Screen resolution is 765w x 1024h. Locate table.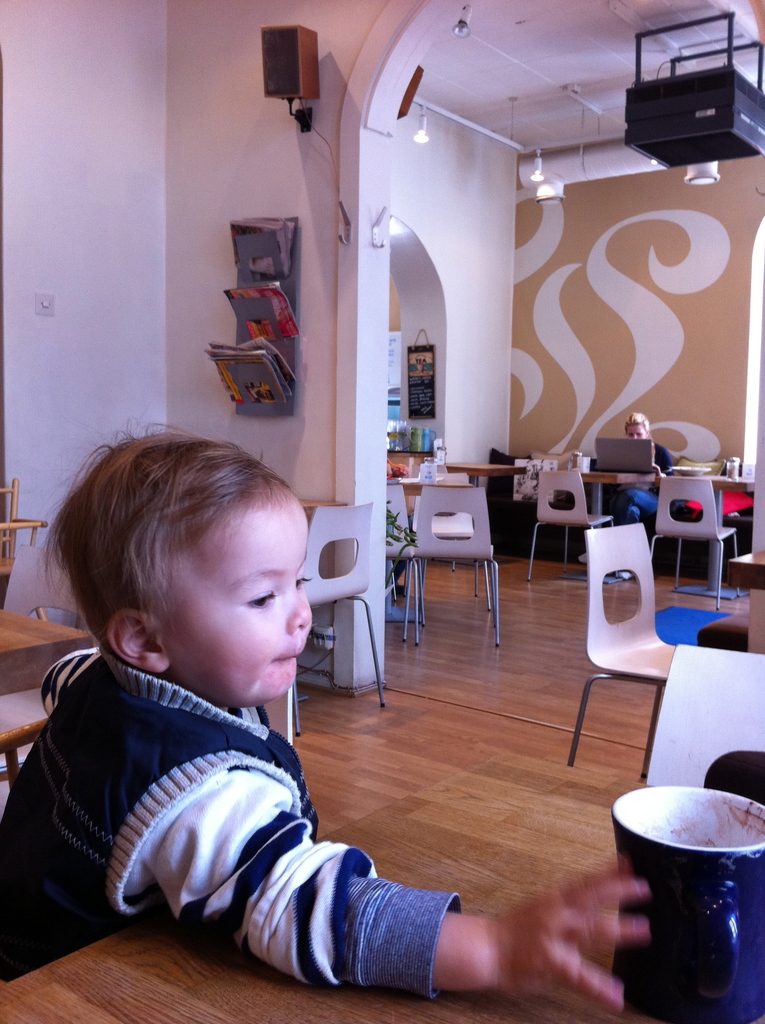
{"x1": 440, "y1": 463, "x2": 526, "y2": 483}.
